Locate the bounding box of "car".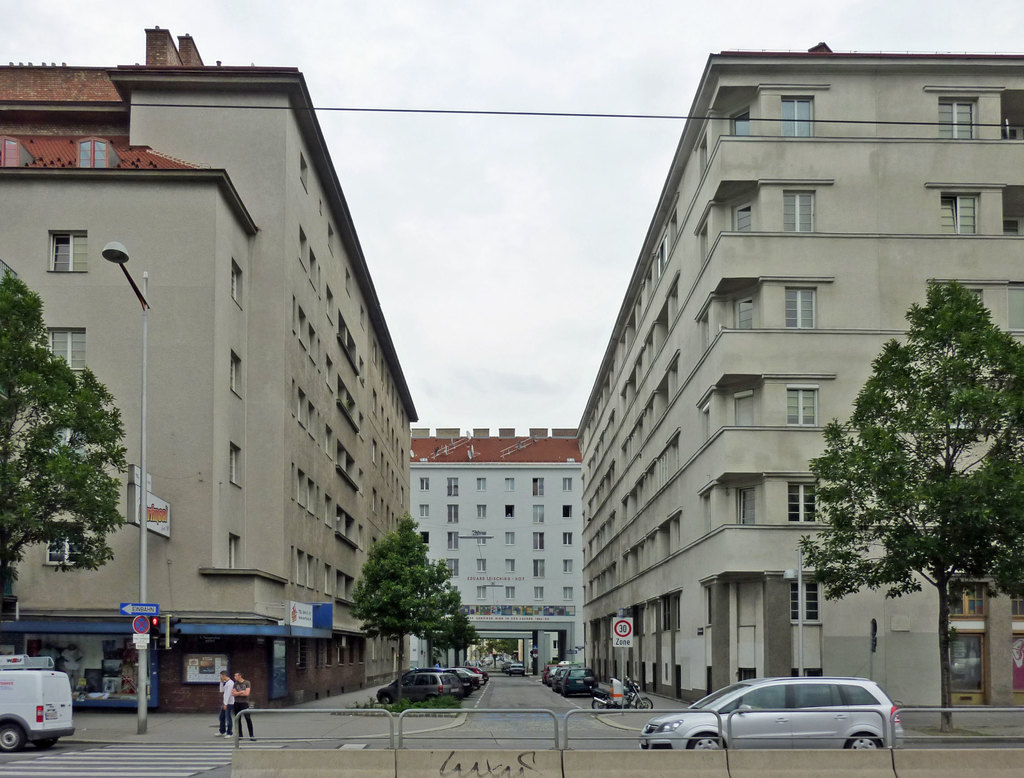
Bounding box: <region>376, 666, 465, 709</region>.
